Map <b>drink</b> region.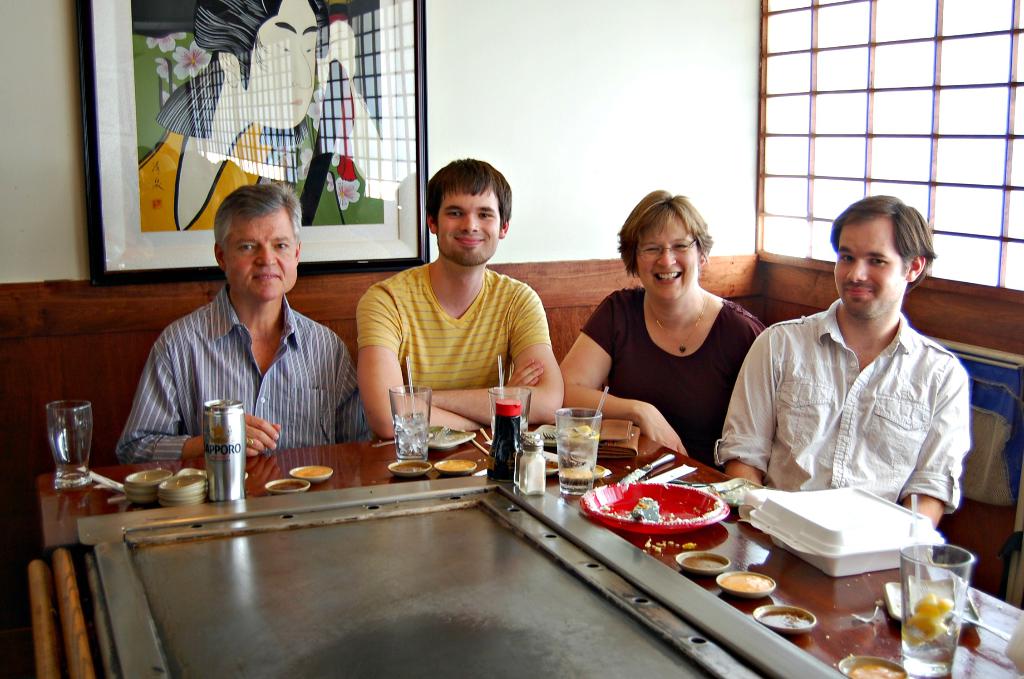
Mapped to l=553, t=409, r=600, b=493.
